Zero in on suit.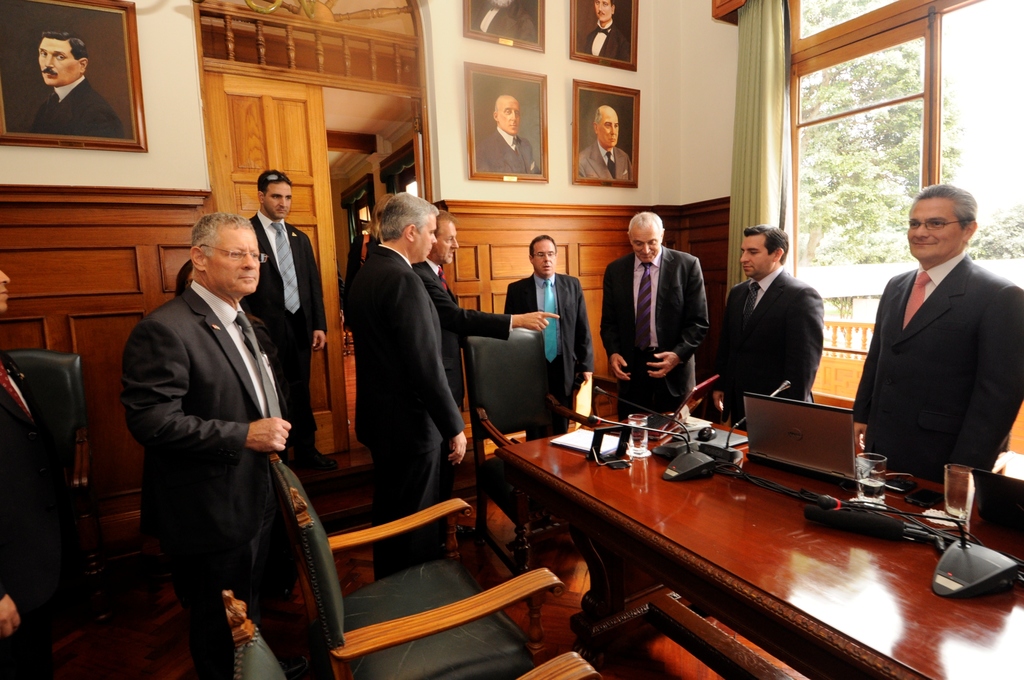
Zeroed in: 477/0/534/44.
